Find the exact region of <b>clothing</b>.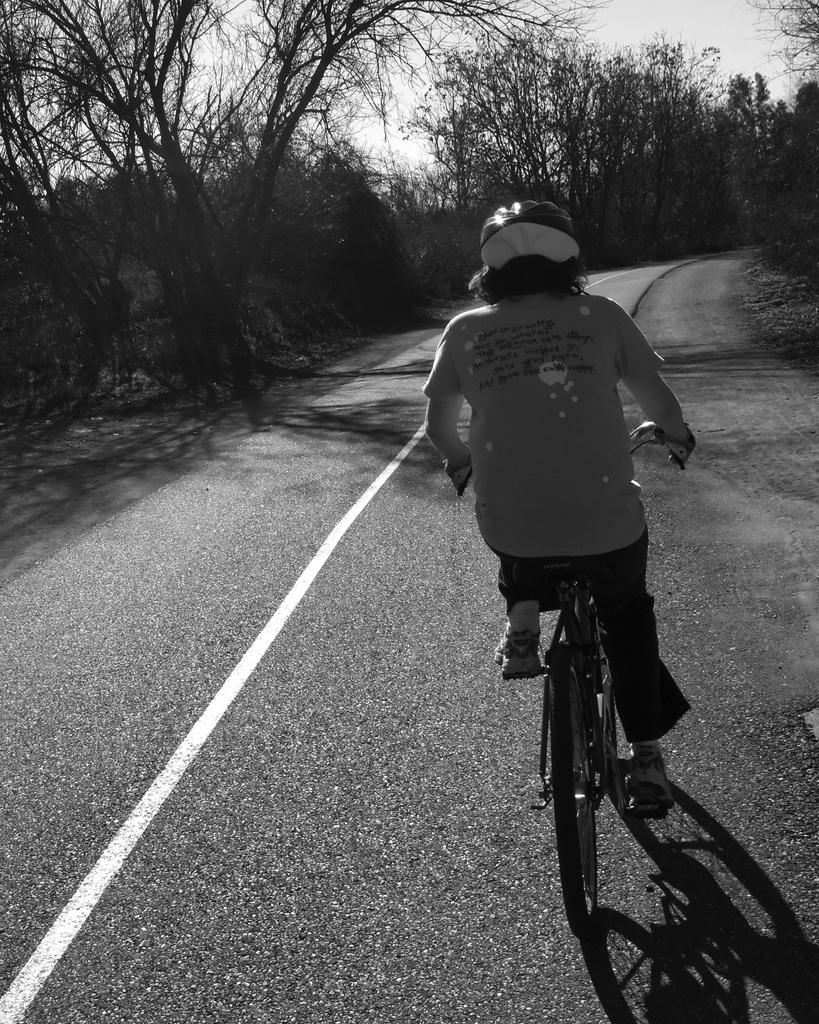
Exact region: <bbox>453, 190, 708, 770</bbox>.
